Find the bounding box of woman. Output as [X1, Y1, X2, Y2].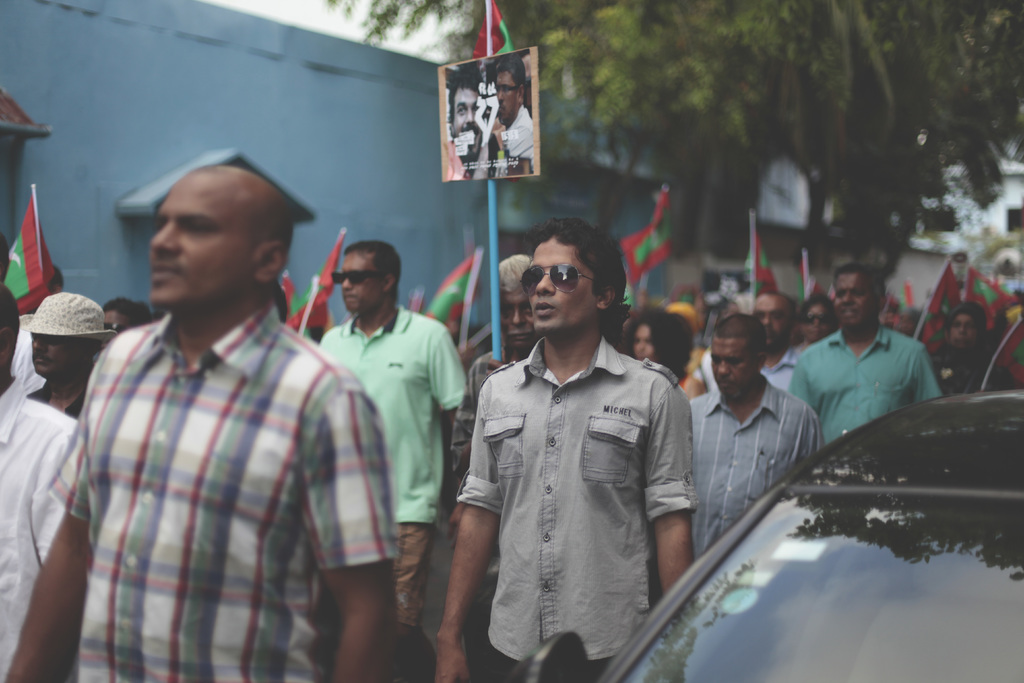
[627, 304, 701, 395].
